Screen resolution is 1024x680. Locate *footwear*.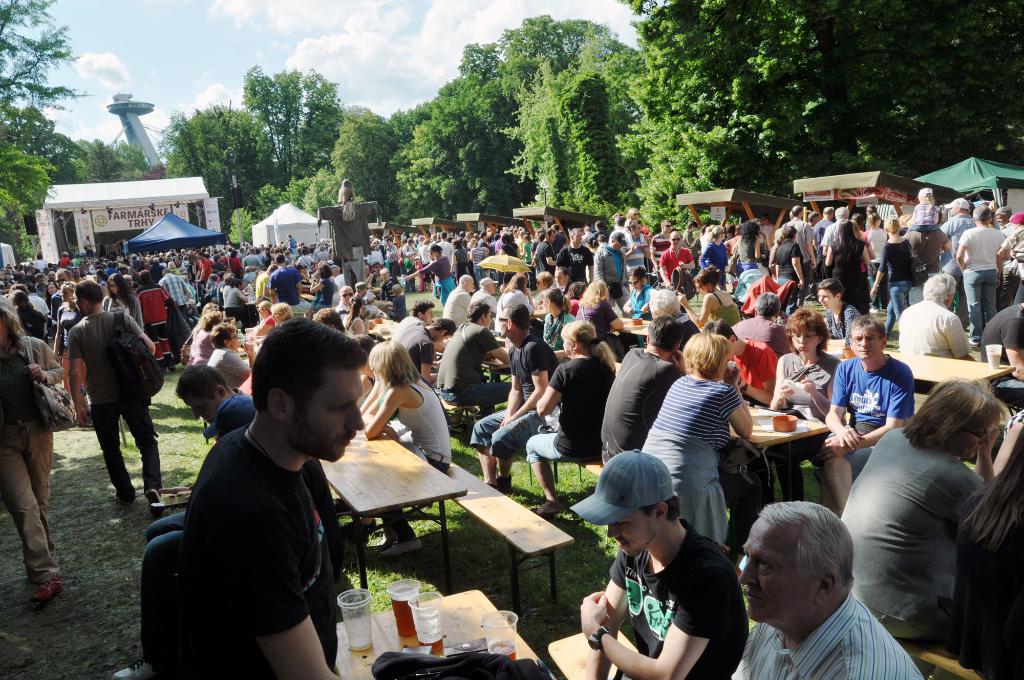
crop(168, 364, 177, 374).
